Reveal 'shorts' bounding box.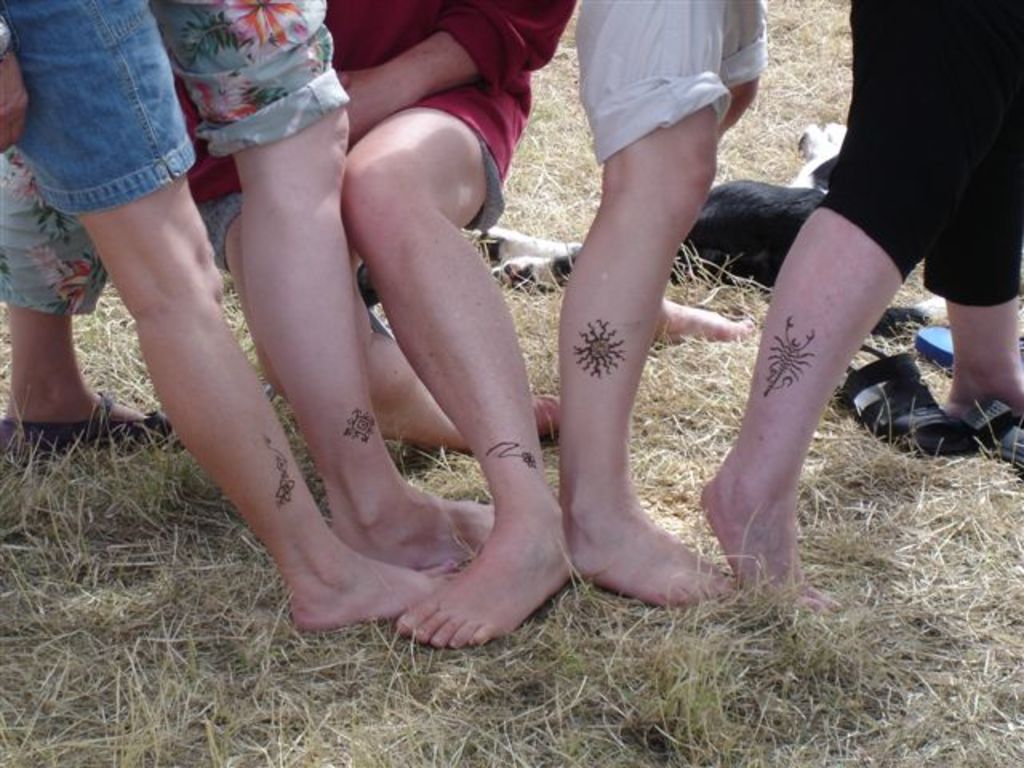
Revealed: locate(570, 0, 770, 160).
